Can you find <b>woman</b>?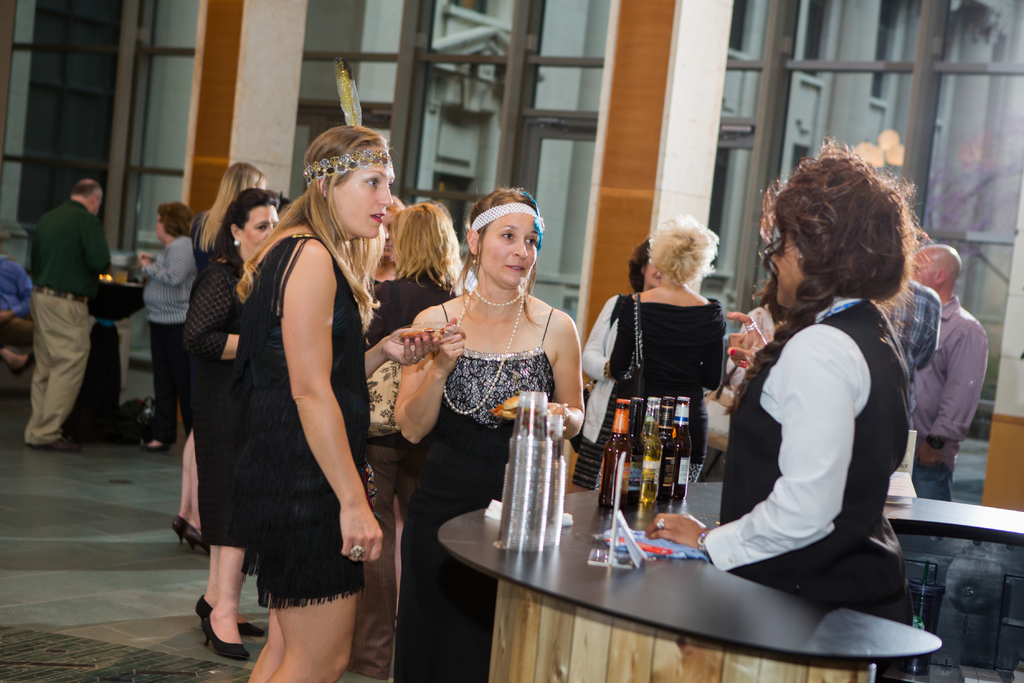
Yes, bounding box: [577, 235, 665, 498].
